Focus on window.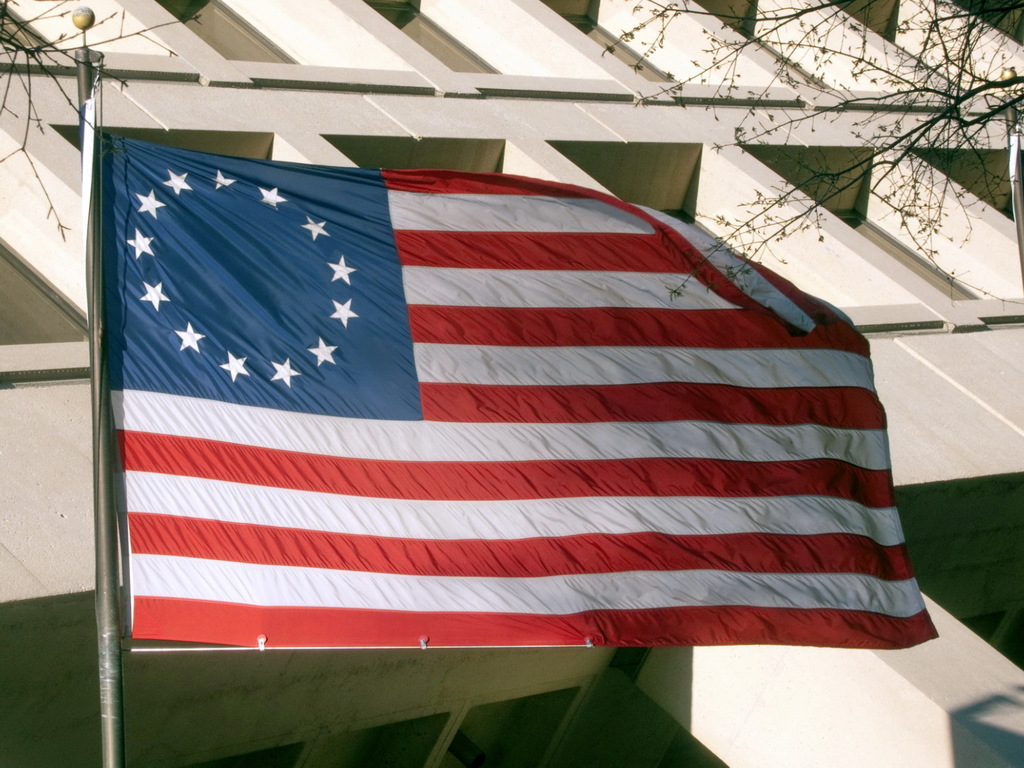
Focused at box=[547, 139, 961, 340].
